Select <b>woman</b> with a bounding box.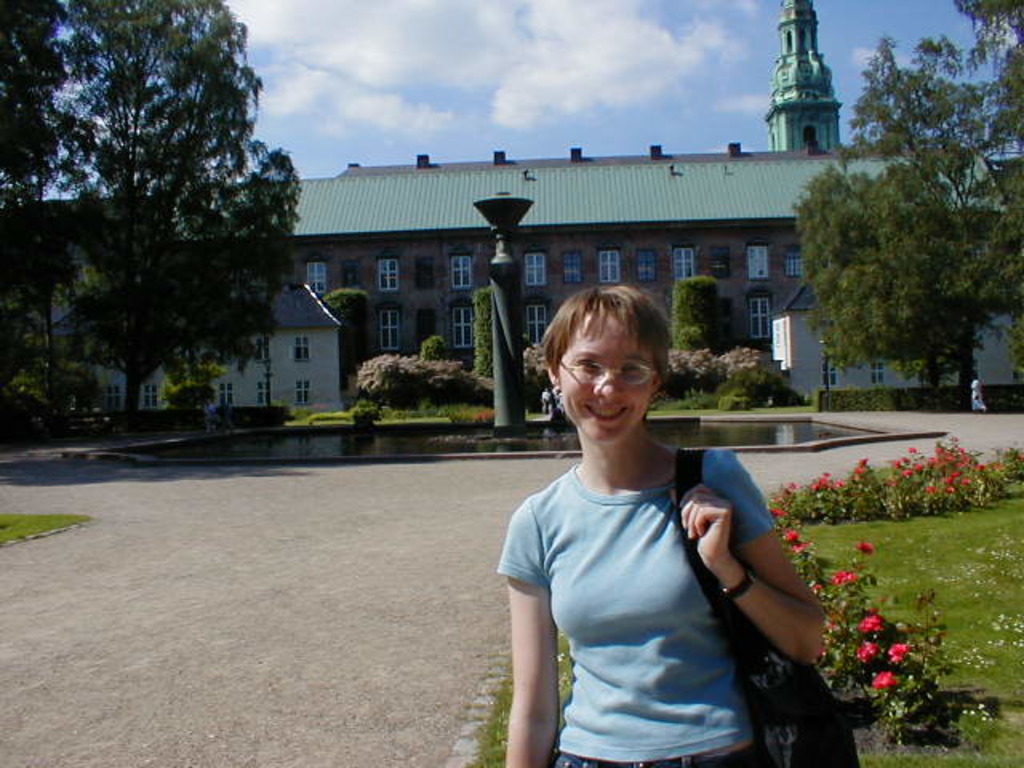
pyautogui.locateOnScreen(483, 261, 806, 767).
